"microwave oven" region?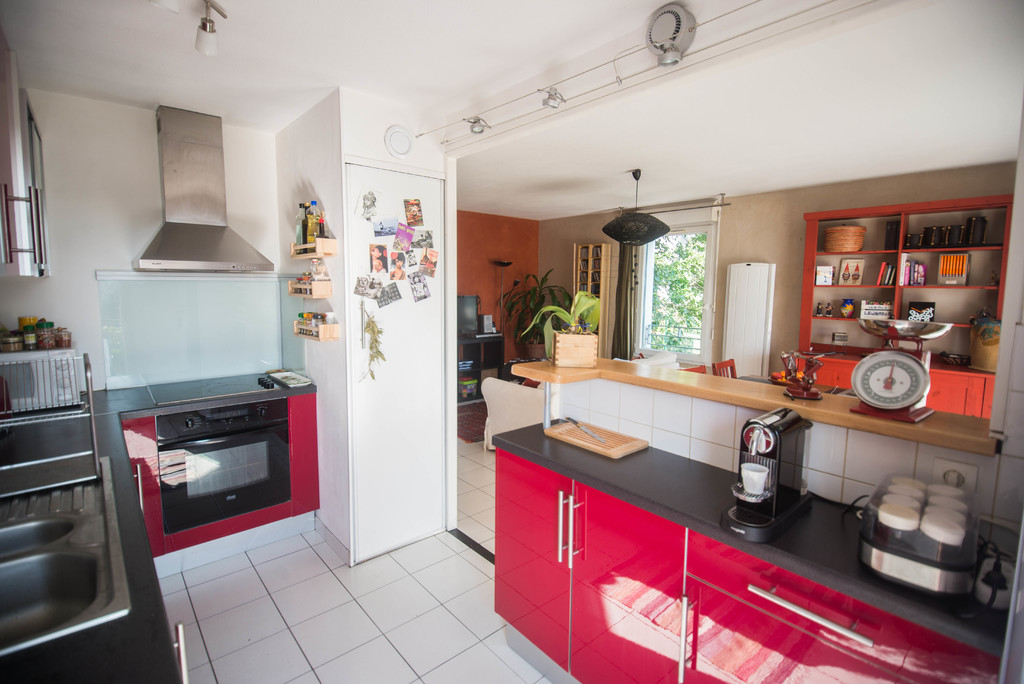
bbox=(156, 400, 294, 526)
